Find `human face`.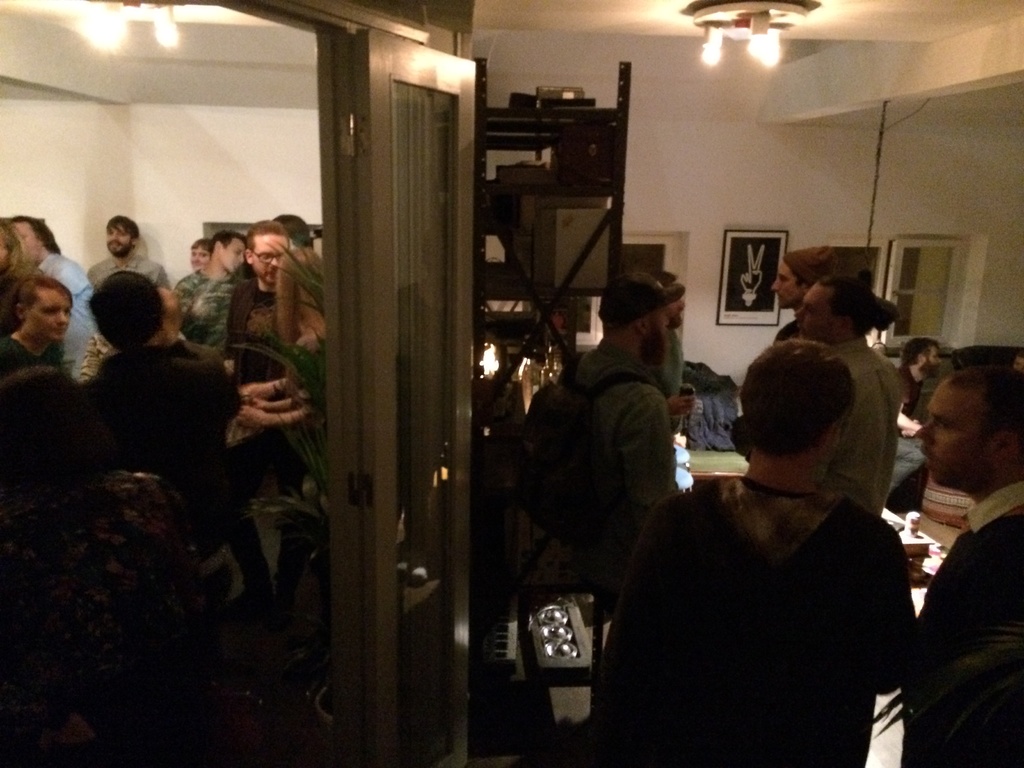
(648,307,666,351).
